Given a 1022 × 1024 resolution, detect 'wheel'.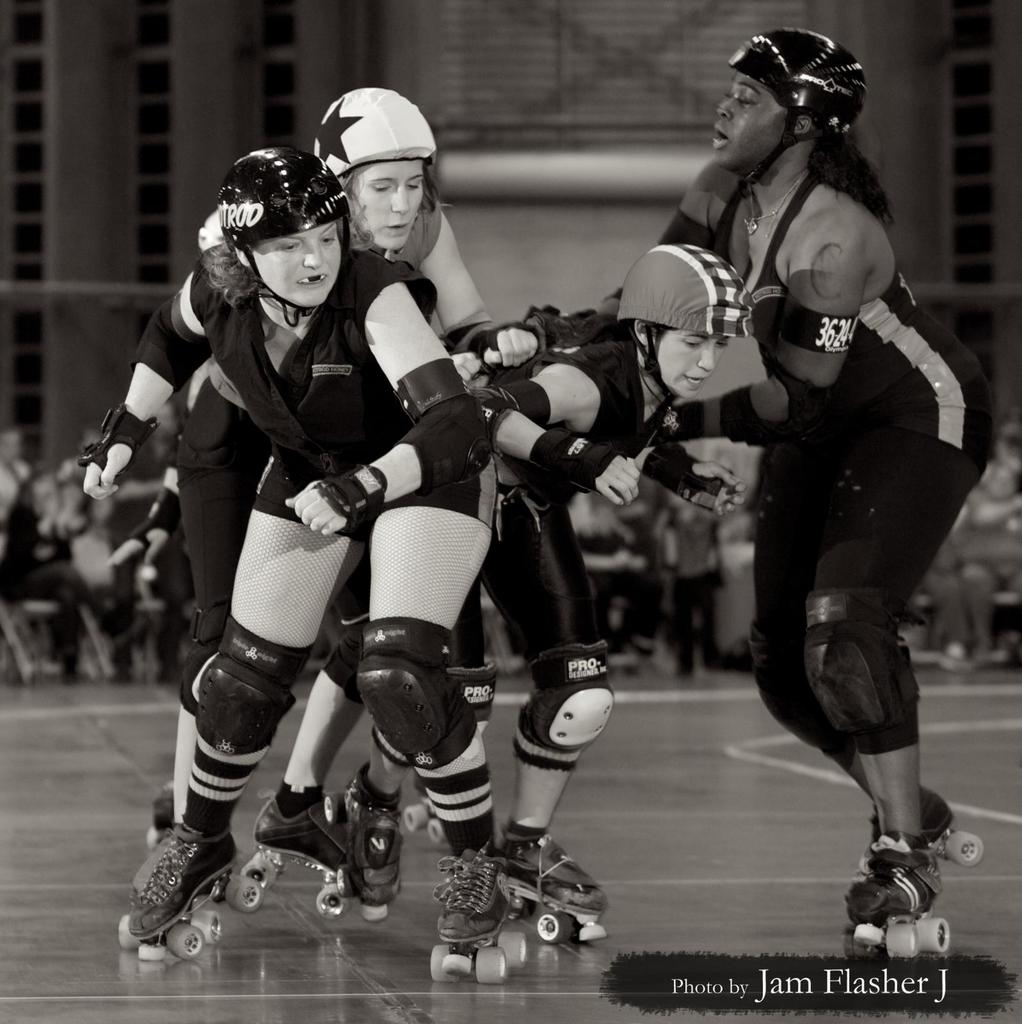
840,929,873,958.
